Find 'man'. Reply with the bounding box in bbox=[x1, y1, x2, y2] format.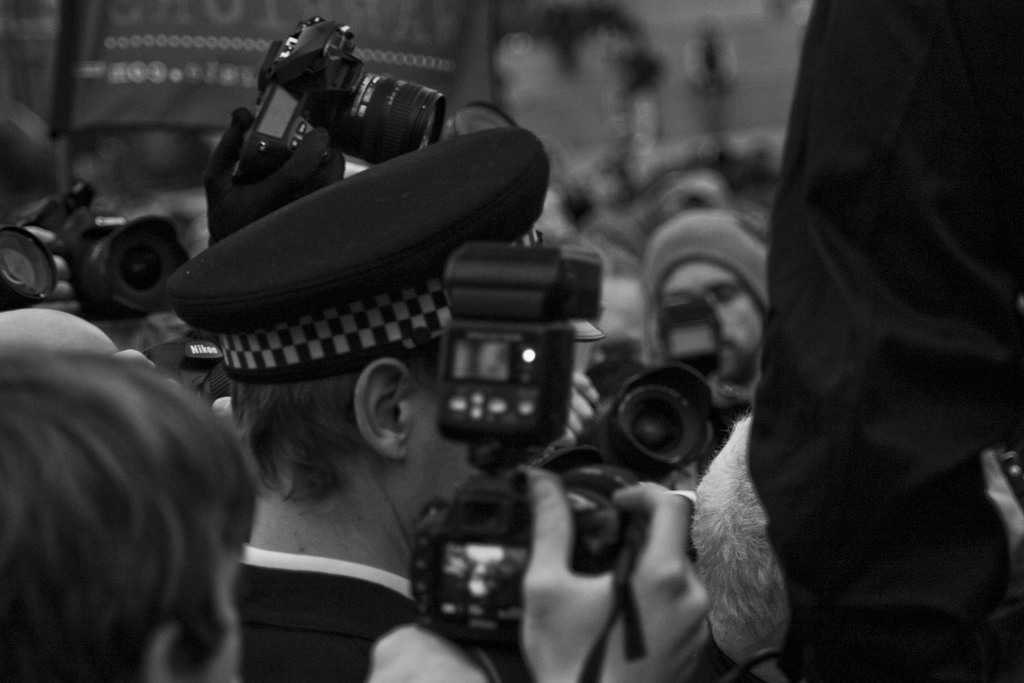
bbox=[168, 126, 601, 682].
